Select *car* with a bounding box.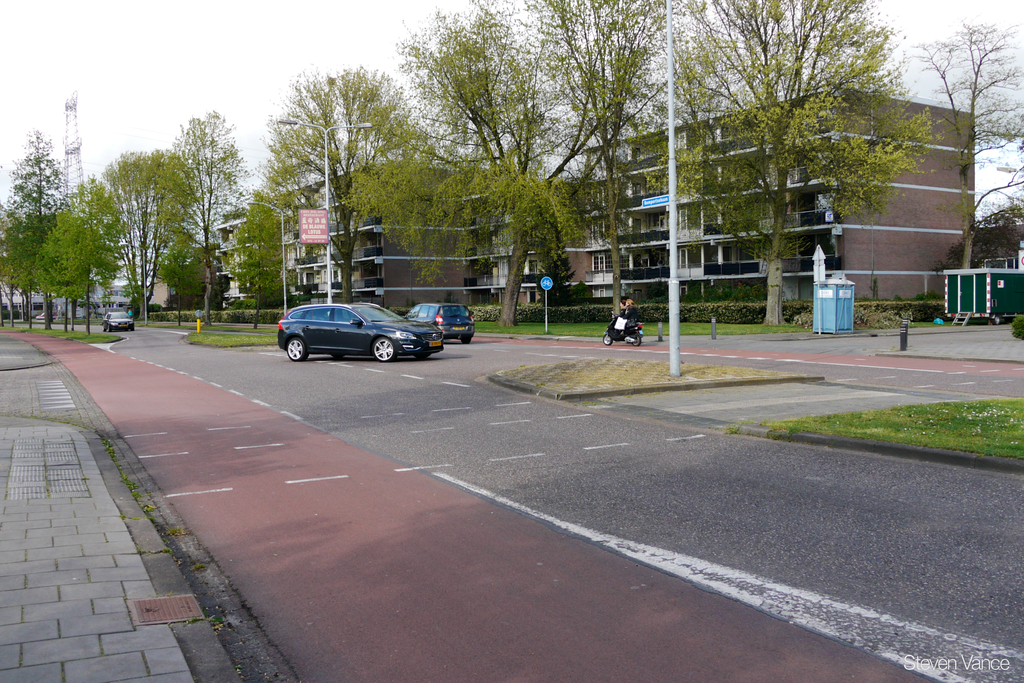
box(102, 310, 134, 333).
